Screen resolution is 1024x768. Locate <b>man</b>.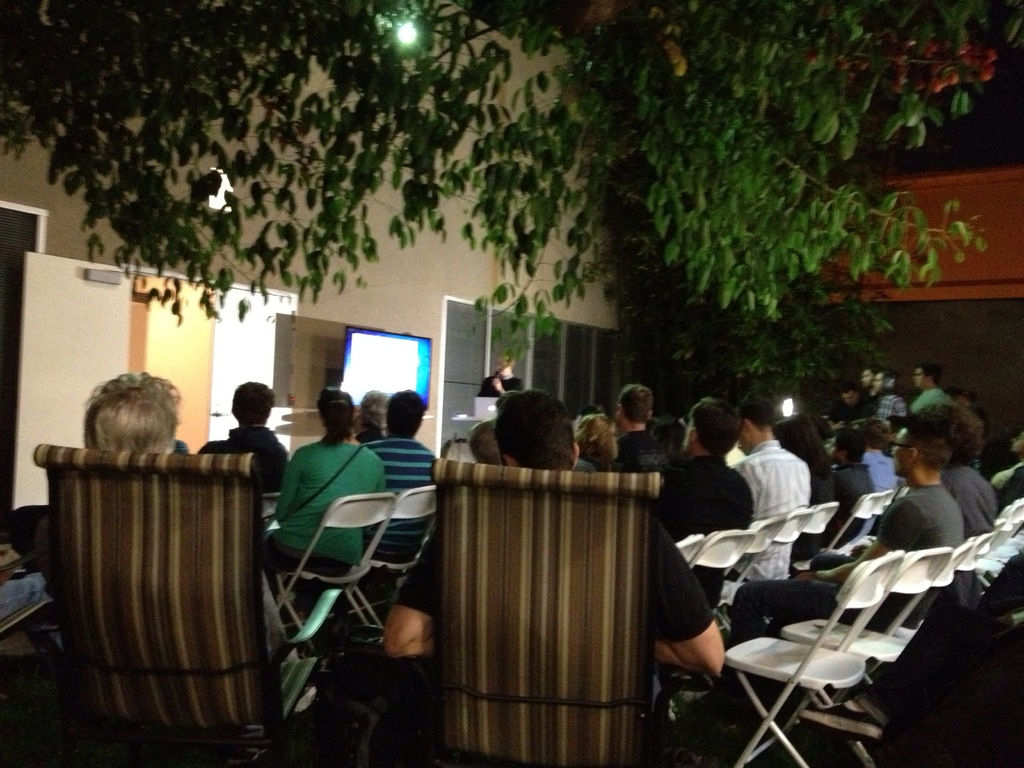
{"left": 868, "top": 367, "right": 909, "bottom": 422}.
